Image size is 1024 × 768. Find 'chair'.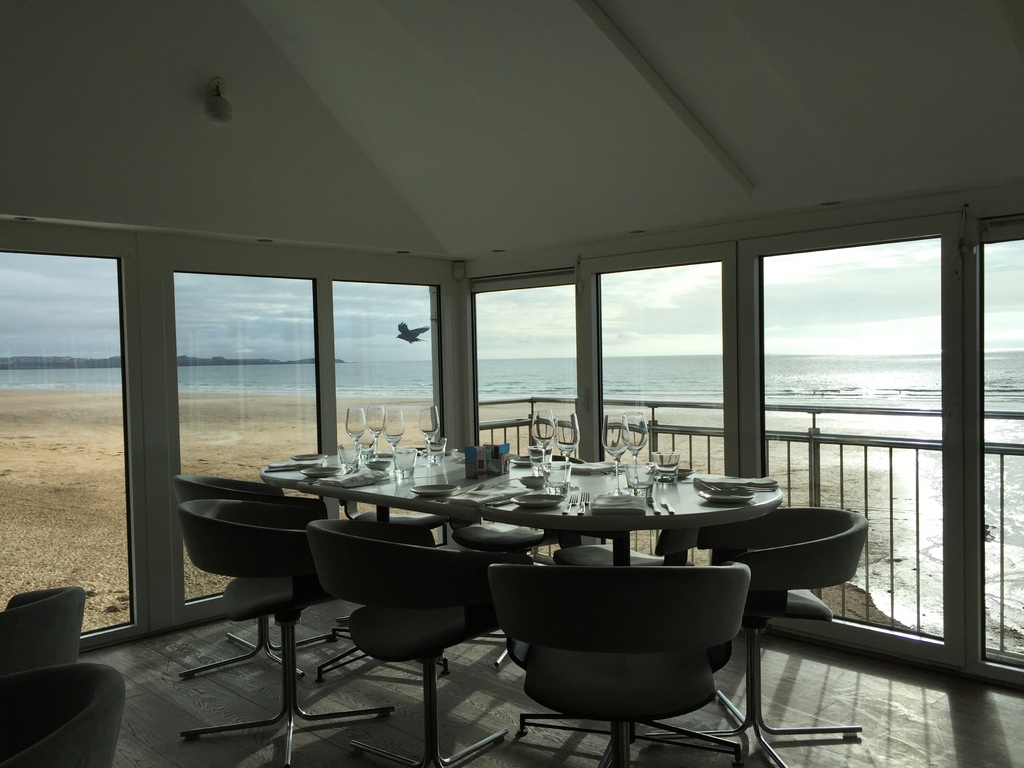
[0,590,88,678].
